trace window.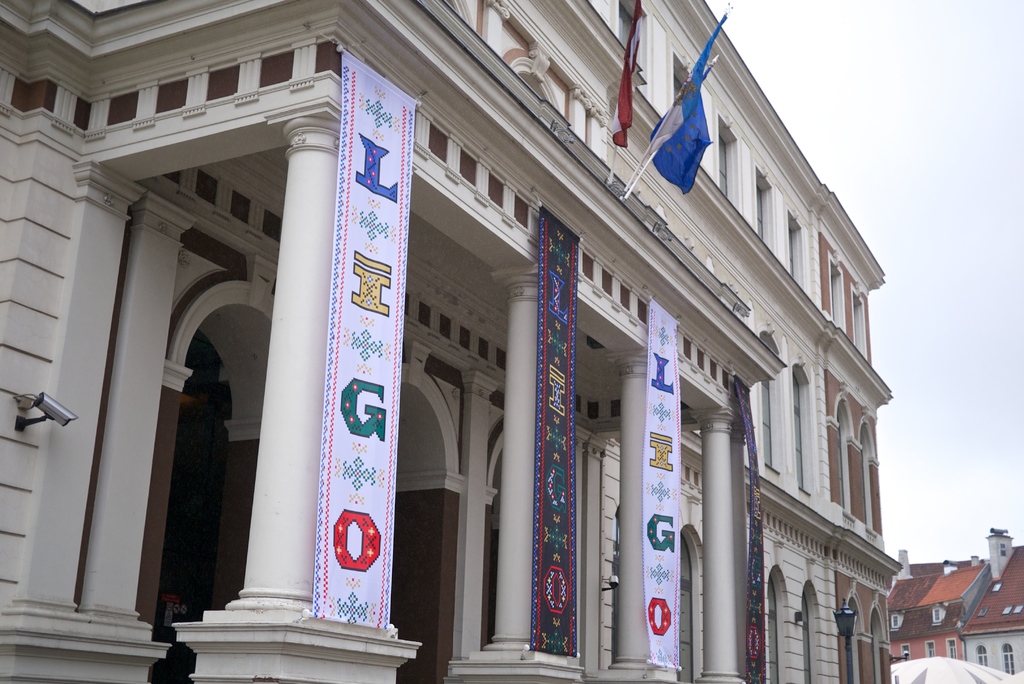
Traced to pyautogui.locateOnScreen(945, 638, 956, 658).
